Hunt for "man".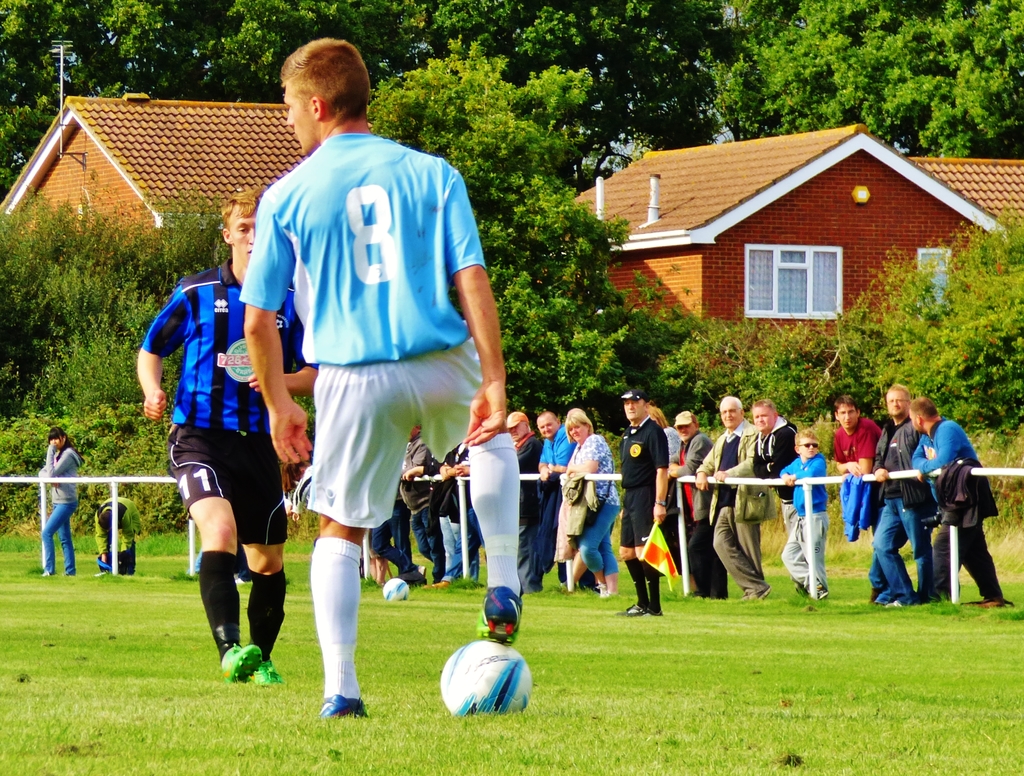
Hunted down at <region>395, 427, 451, 588</region>.
